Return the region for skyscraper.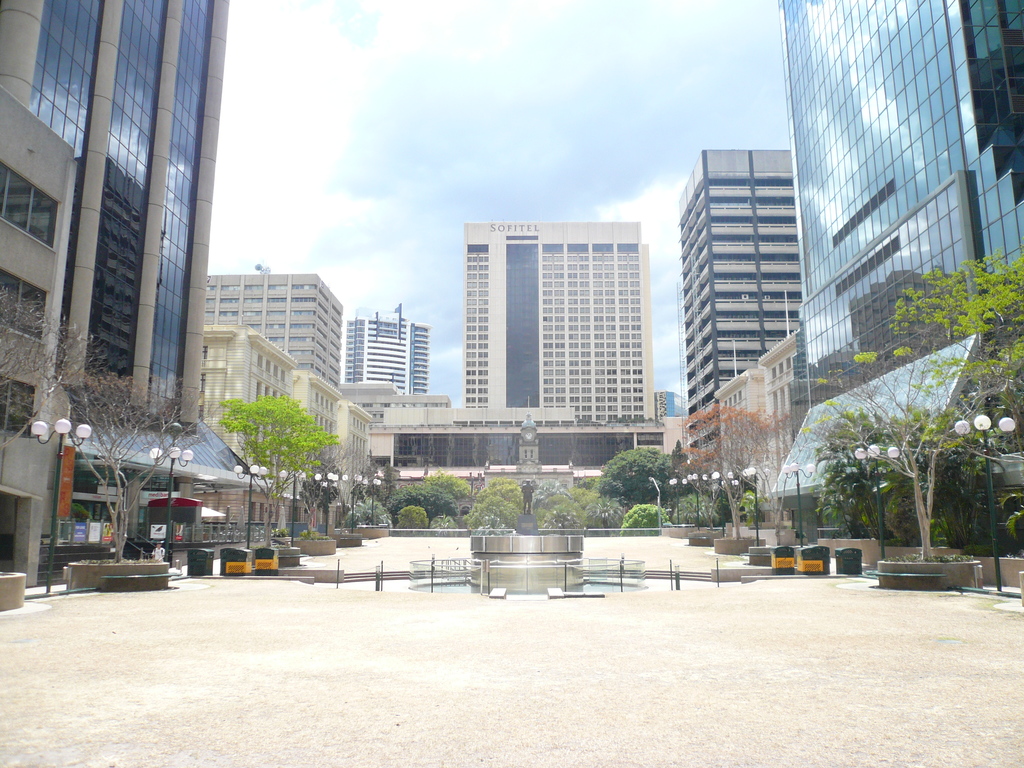
rect(777, 0, 1023, 421).
